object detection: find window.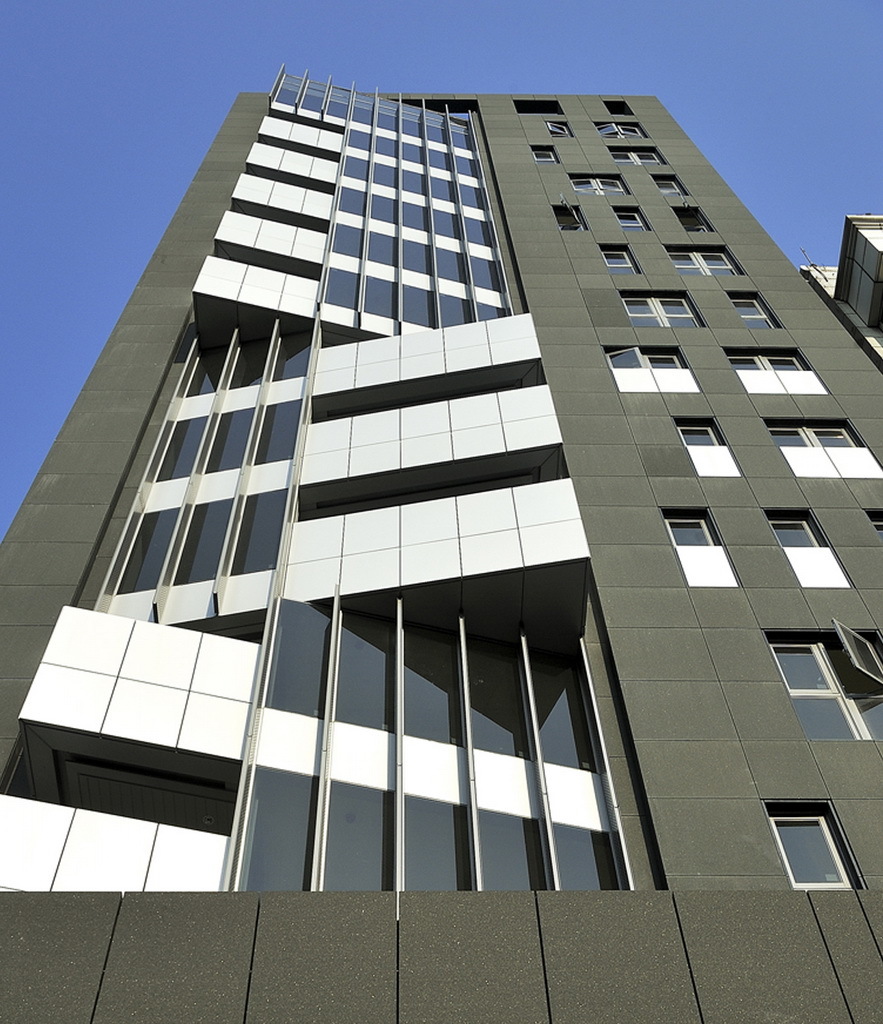
678,425,737,473.
